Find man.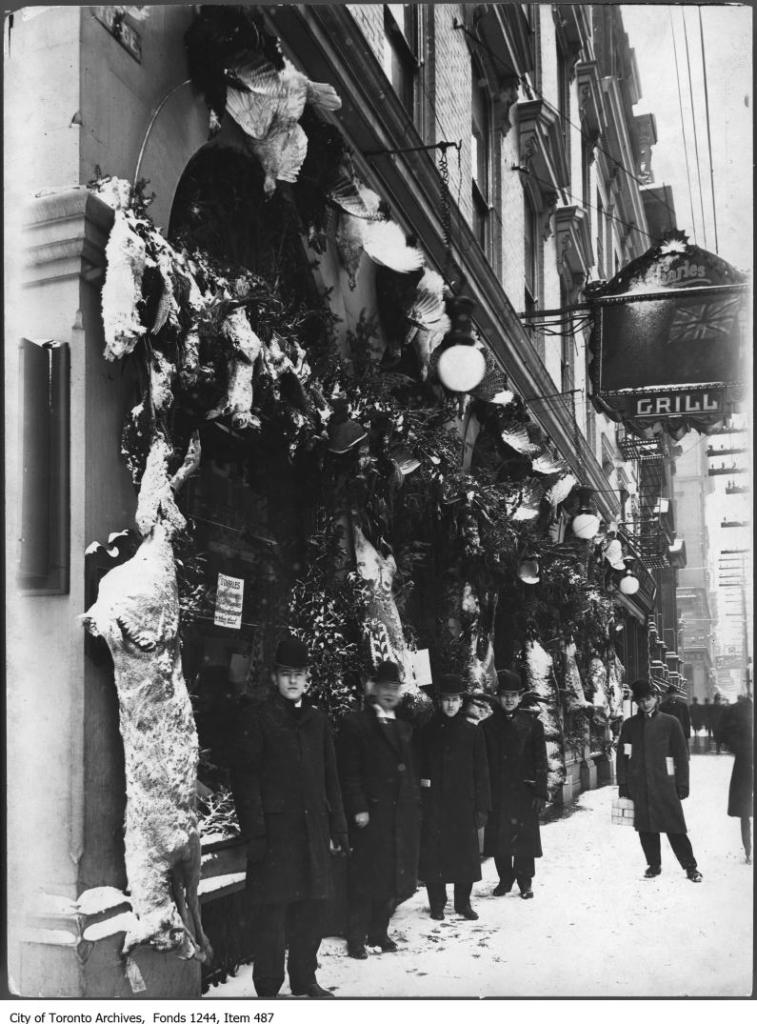
(x1=337, y1=667, x2=417, y2=959).
